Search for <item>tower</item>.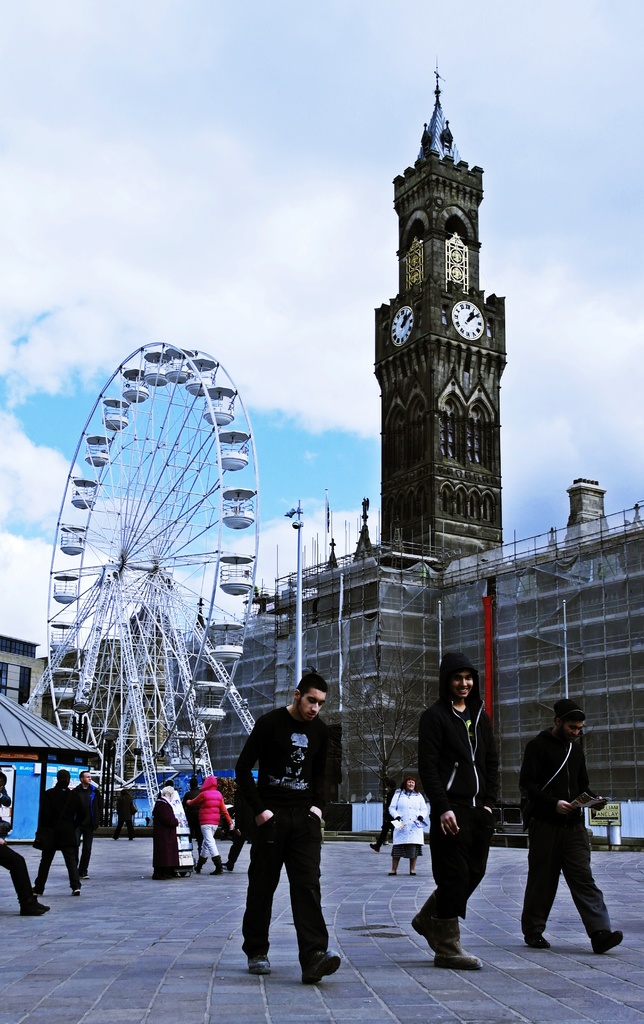
Found at crop(372, 61, 507, 568).
